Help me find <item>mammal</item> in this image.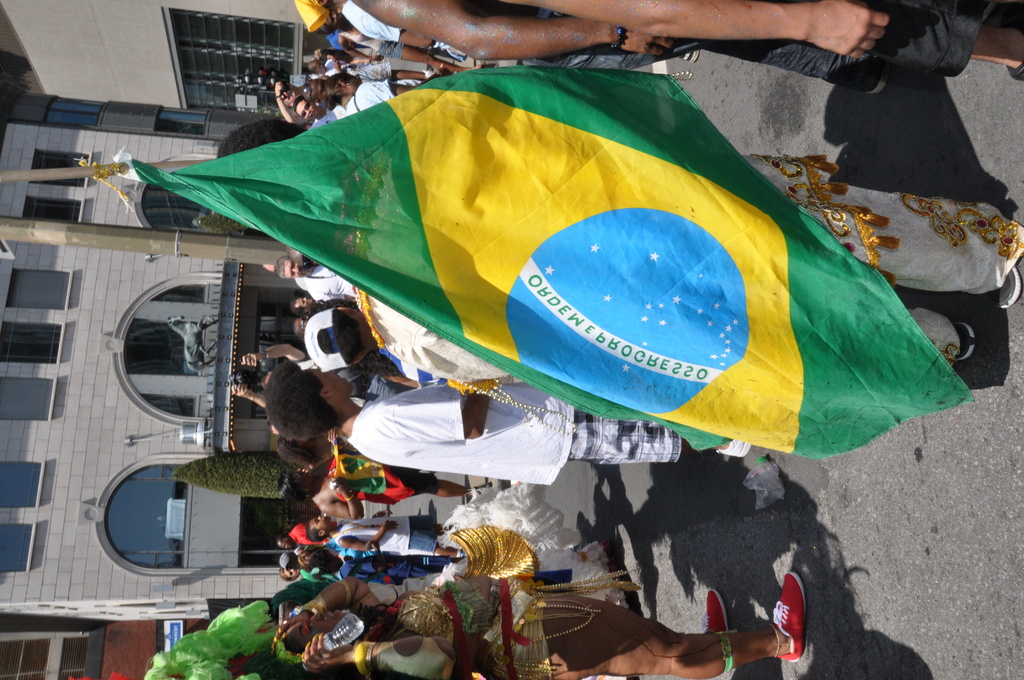
Found it: [x1=269, y1=387, x2=753, y2=488].
